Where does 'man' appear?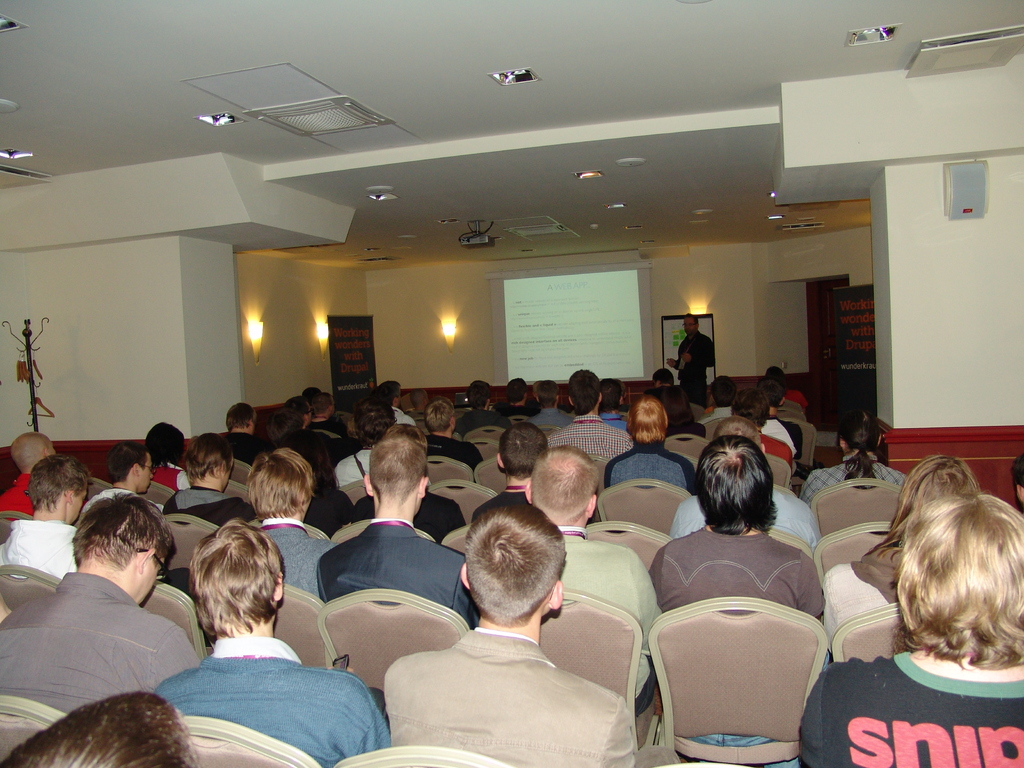
Appears at pyautogui.locateOnScreen(495, 373, 538, 419).
